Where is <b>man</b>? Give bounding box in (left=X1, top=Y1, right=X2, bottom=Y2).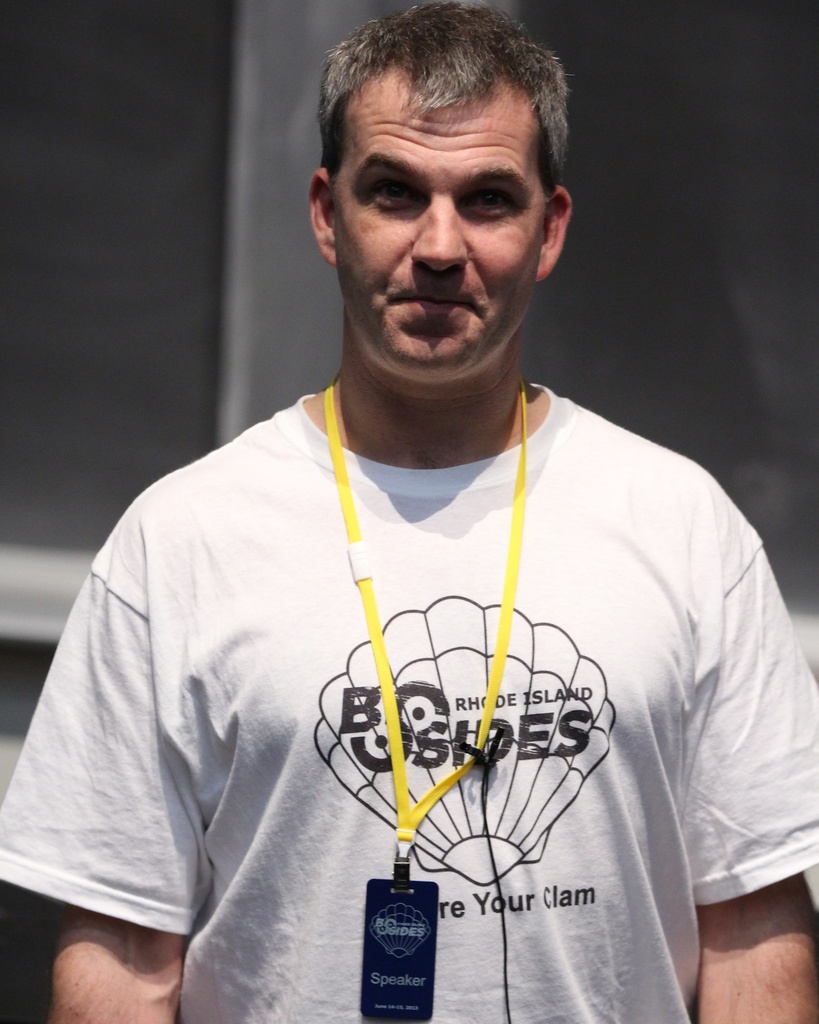
(left=0, top=0, right=815, bottom=1023).
